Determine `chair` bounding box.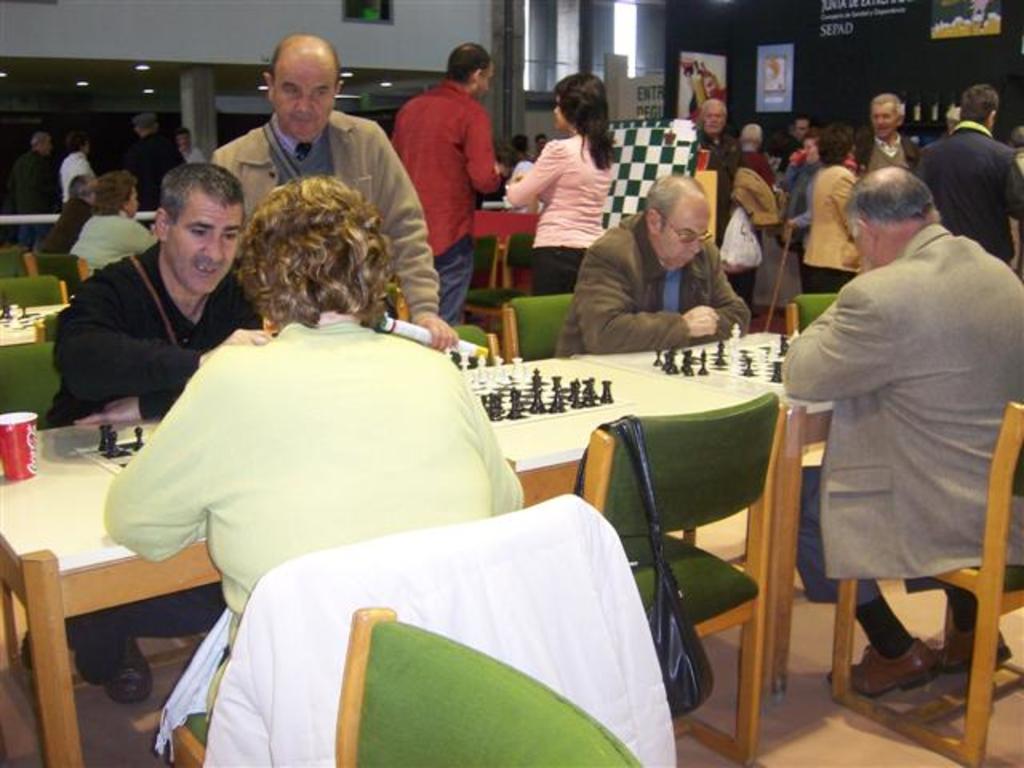
Determined: <box>781,294,845,339</box>.
